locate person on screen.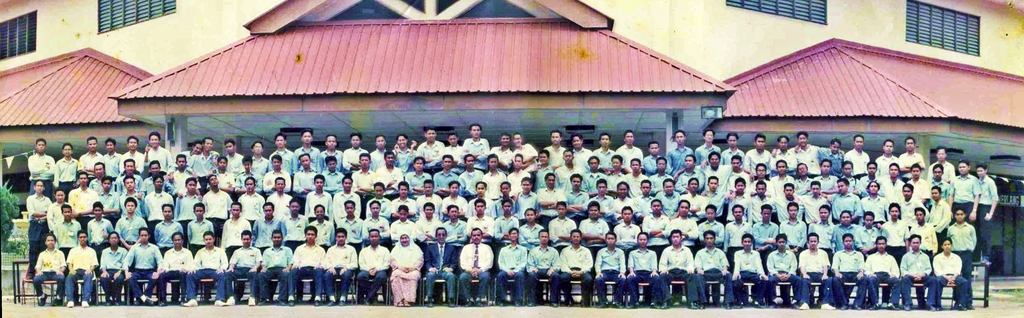
On screen at {"left": 391, "top": 136, "right": 420, "bottom": 174}.
